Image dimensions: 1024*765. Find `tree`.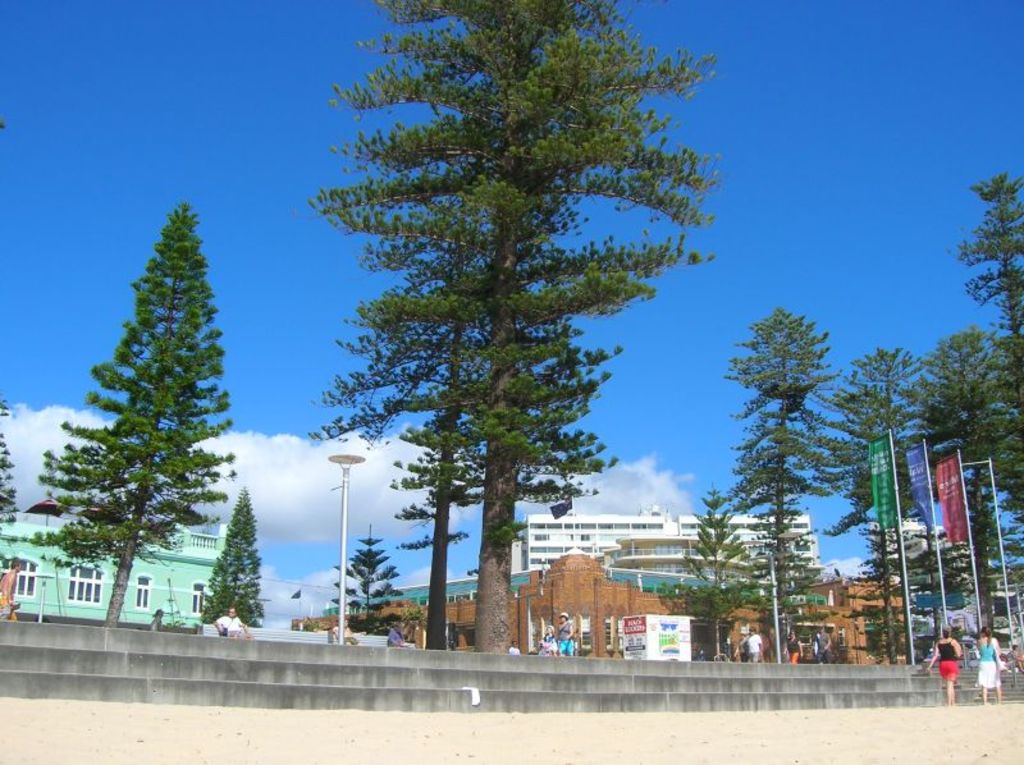
293/0/722/665.
